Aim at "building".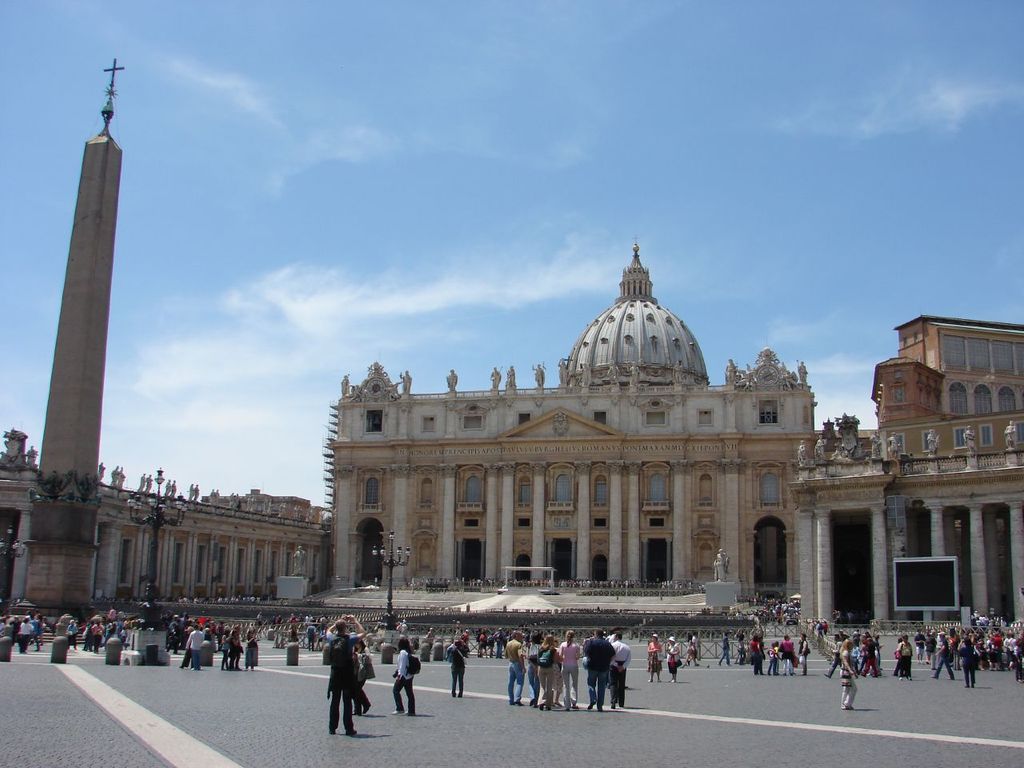
Aimed at (left=0, top=434, right=327, bottom=602).
